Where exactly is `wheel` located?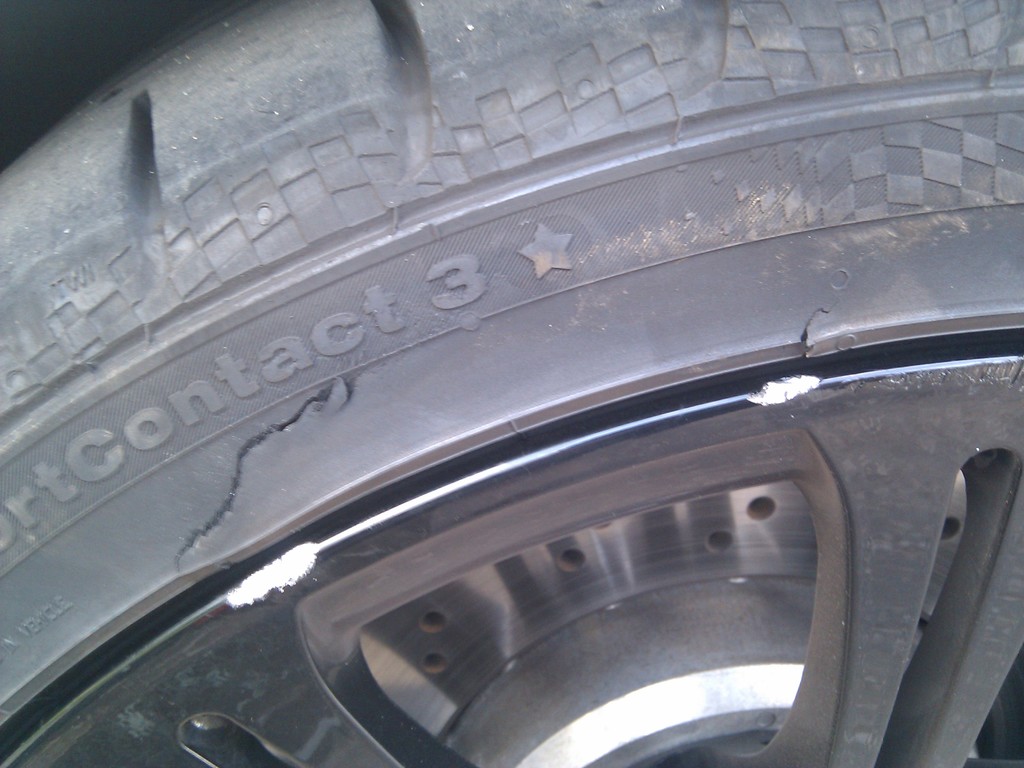
Its bounding box is <bbox>0, 0, 1023, 767</bbox>.
